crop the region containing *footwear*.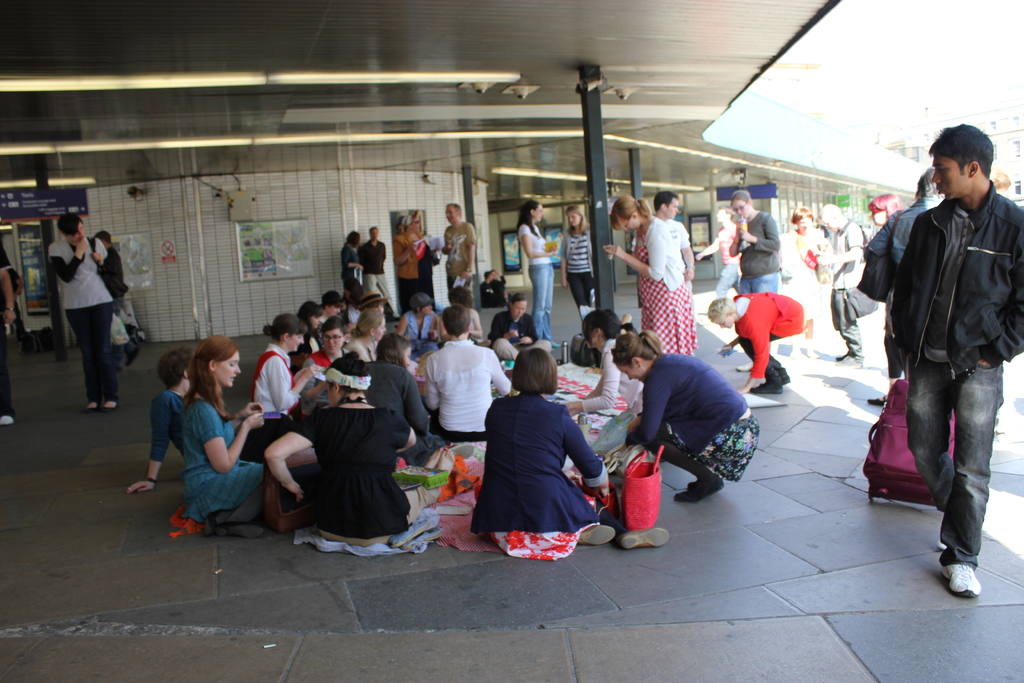
Crop region: bbox(573, 523, 616, 545).
